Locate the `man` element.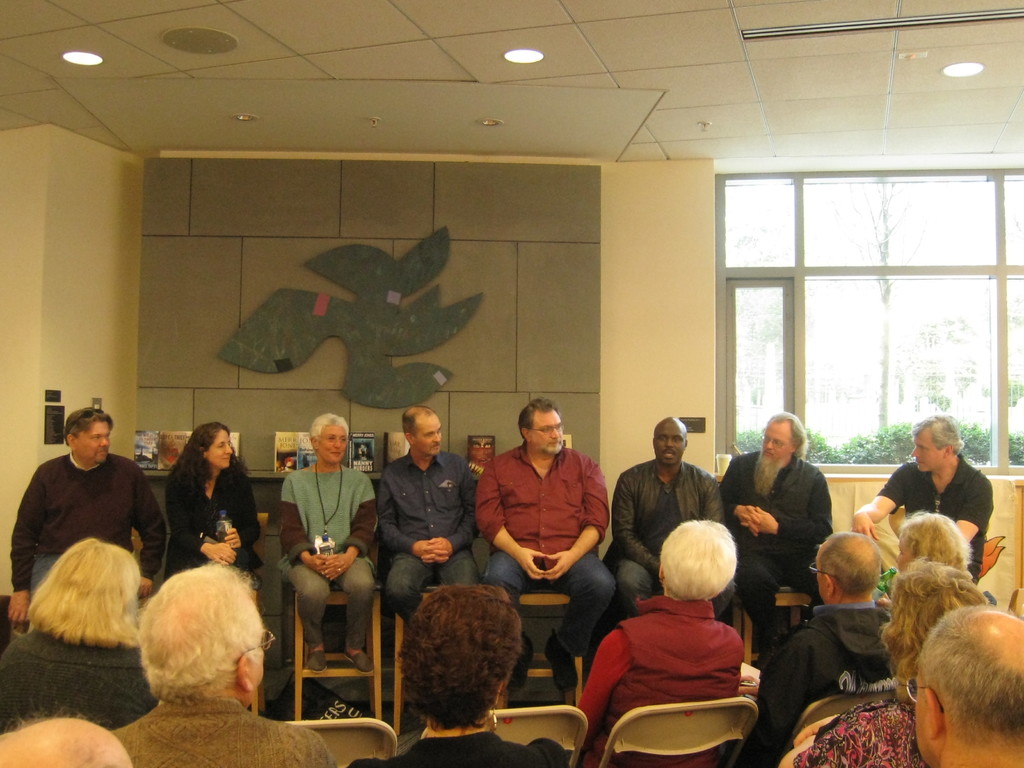
Element bbox: <box>474,397,626,701</box>.
